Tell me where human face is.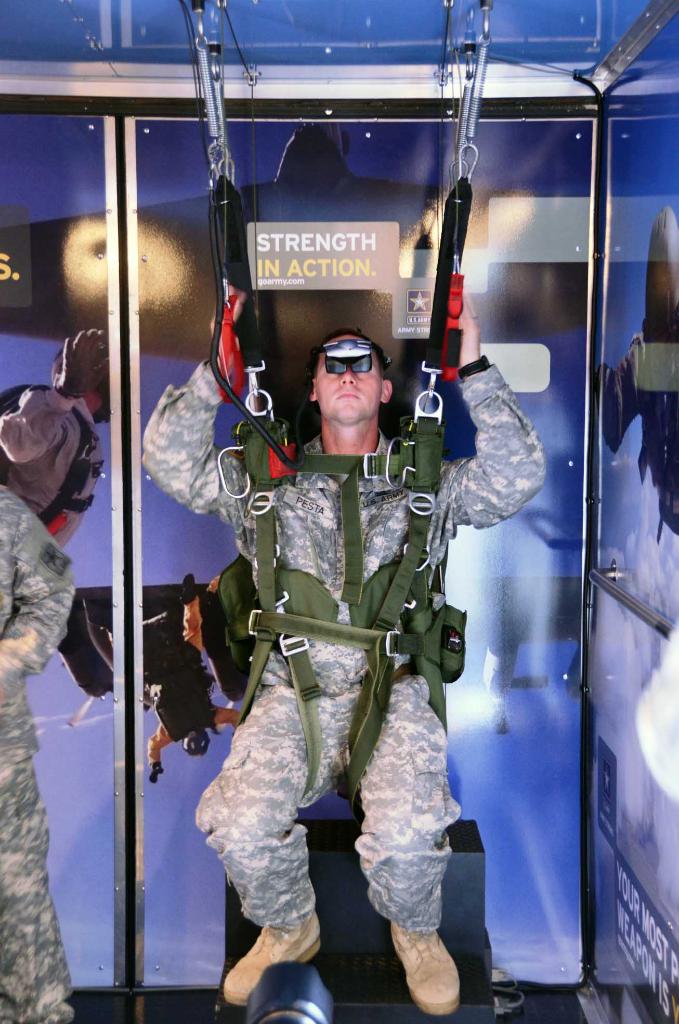
human face is at select_region(315, 337, 379, 420).
